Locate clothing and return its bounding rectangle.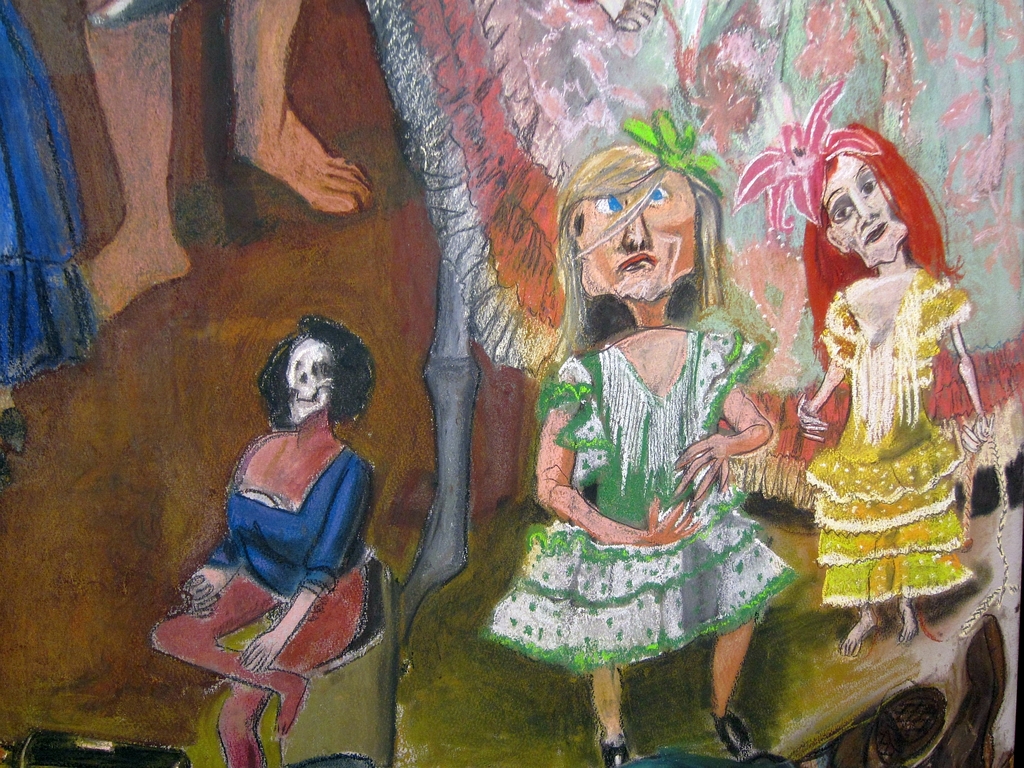
x1=204 y1=437 x2=375 y2=595.
